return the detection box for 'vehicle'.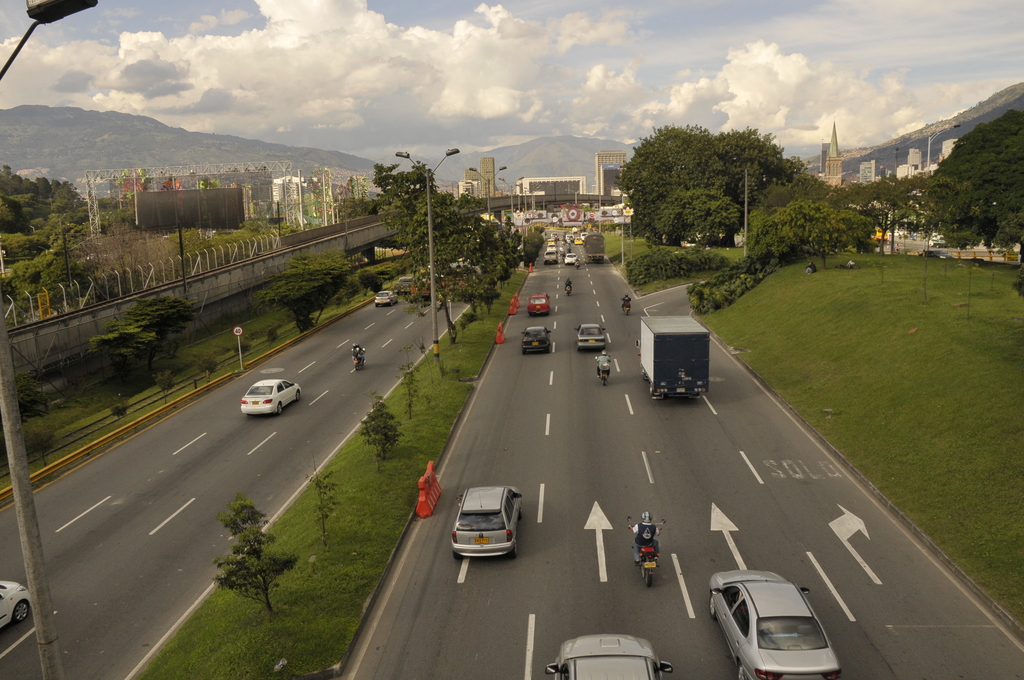
(x1=562, y1=252, x2=578, y2=268).
